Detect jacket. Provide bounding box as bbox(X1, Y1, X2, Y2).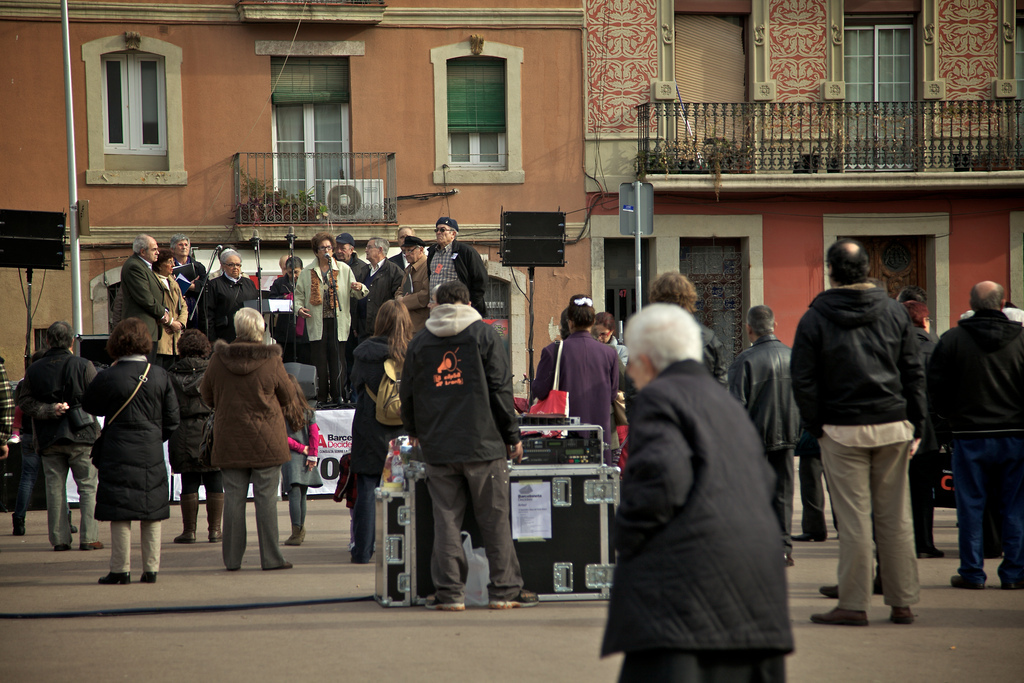
bbox(727, 330, 800, 449).
